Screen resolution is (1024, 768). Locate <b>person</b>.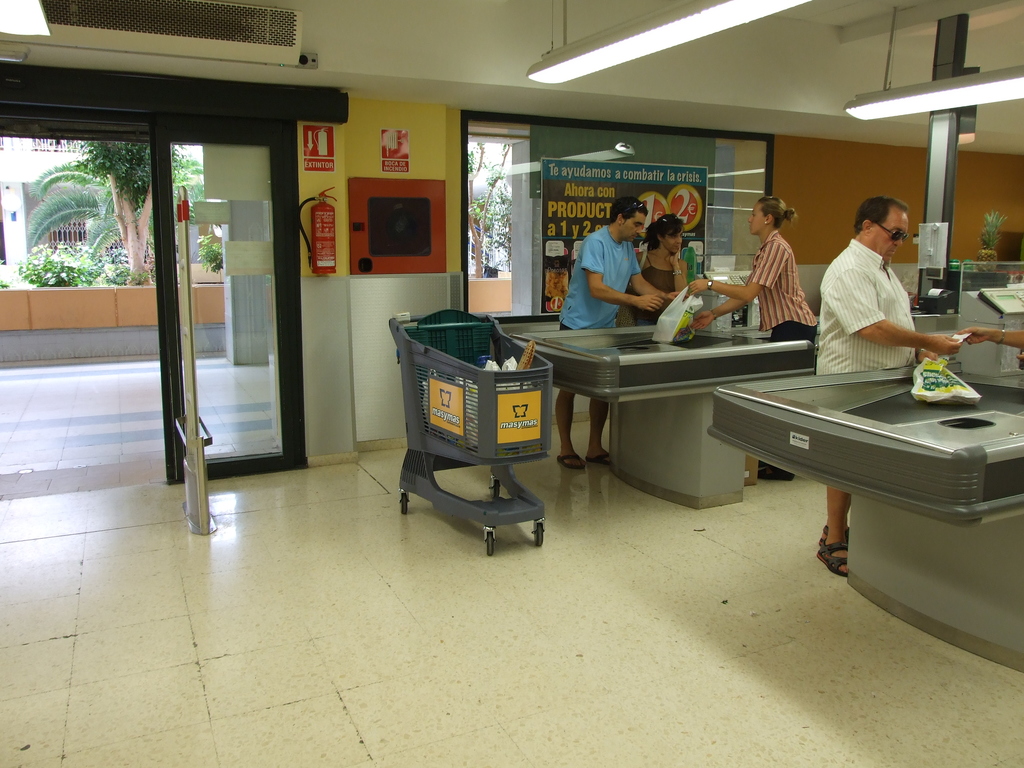
bbox=[625, 212, 690, 324].
